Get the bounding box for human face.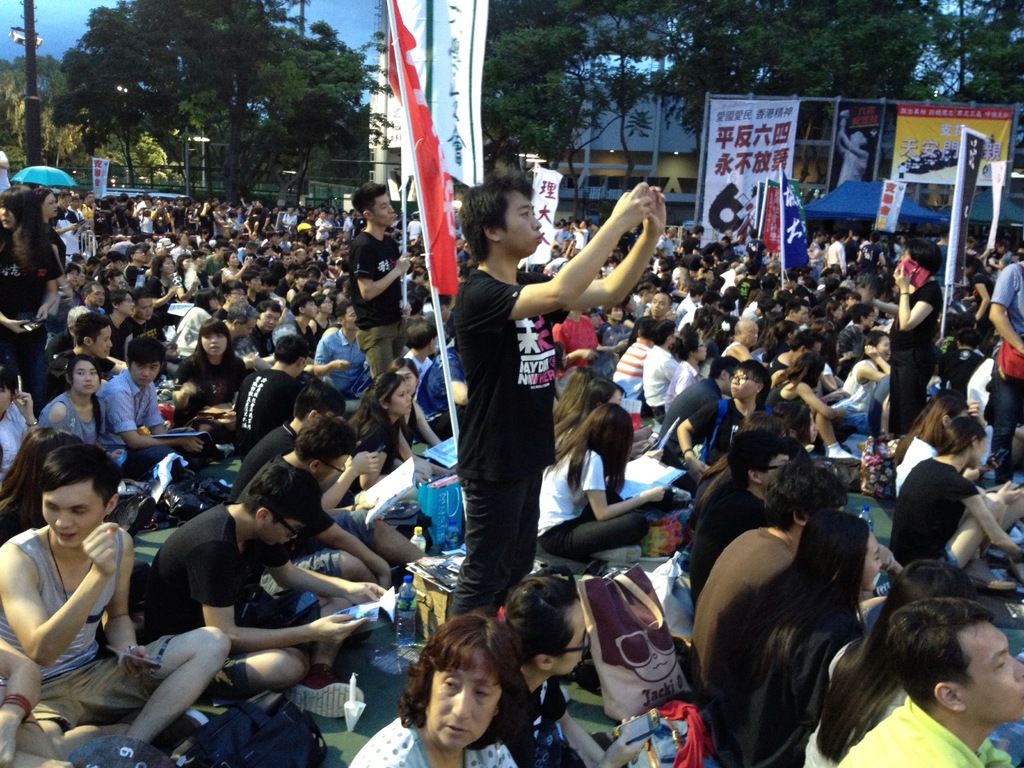
locate(202, 336, 226, 357).
